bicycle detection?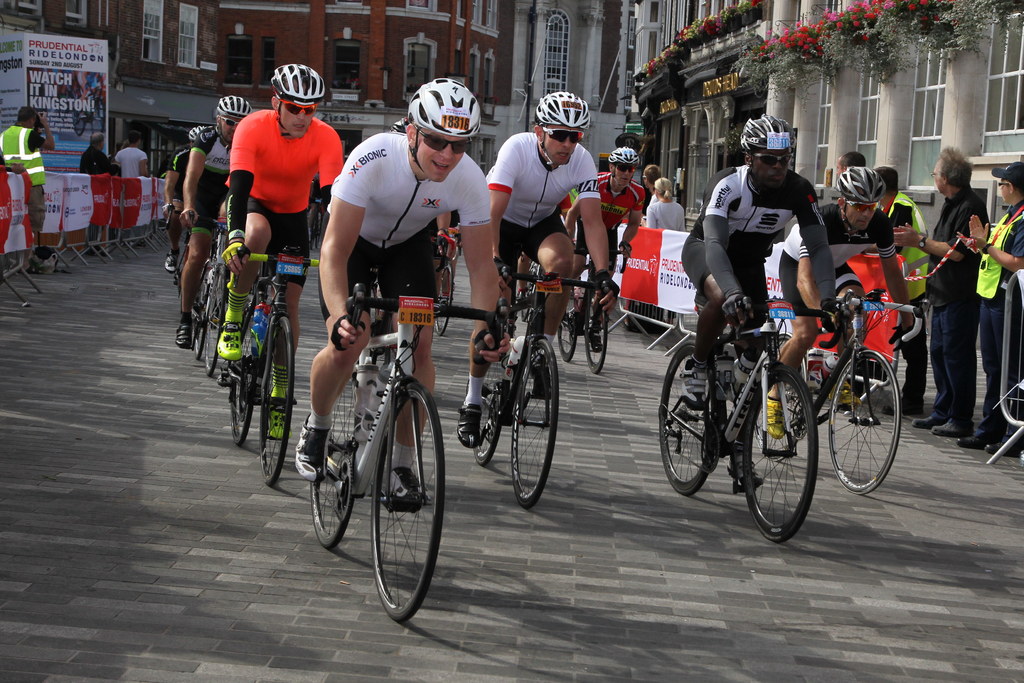
768, 288, 925, 497
